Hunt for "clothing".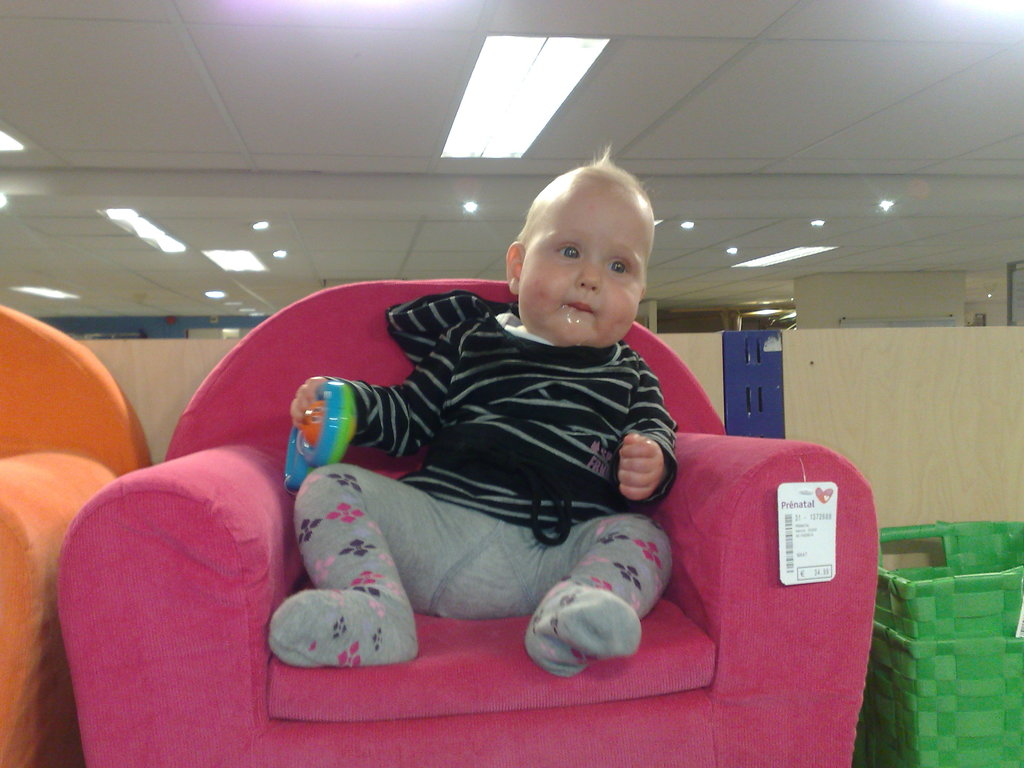
Hunted down at {"left": 292, "top": 260, "right": 714, "bottom": 657}.
